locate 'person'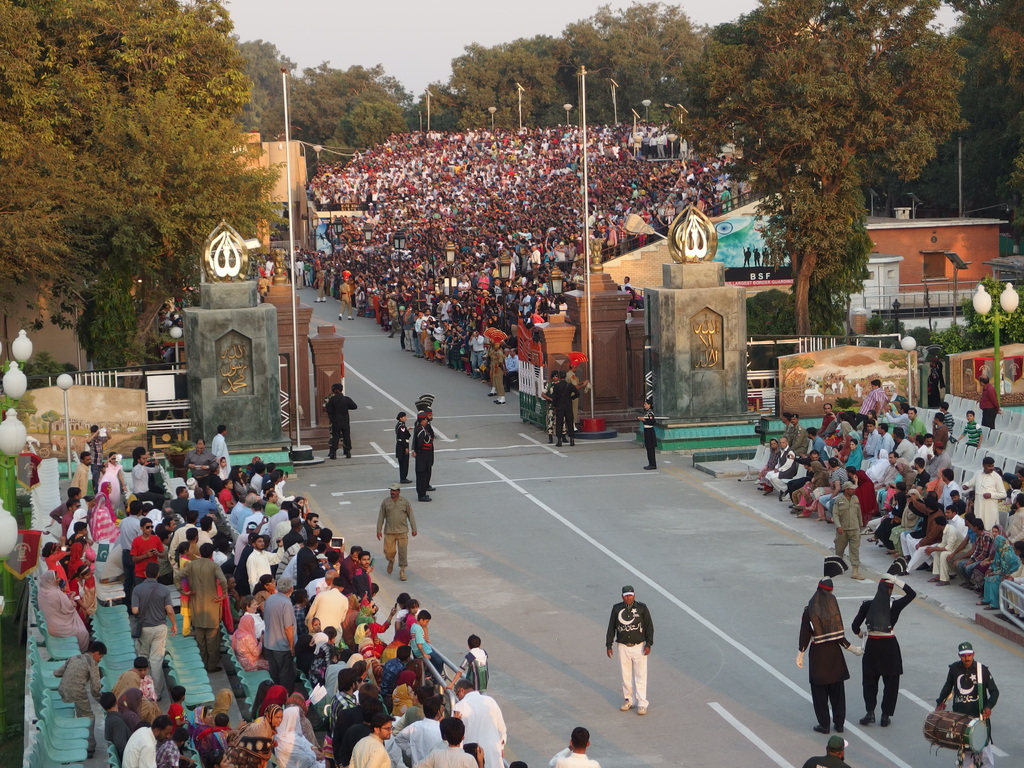
547/723/605/767
